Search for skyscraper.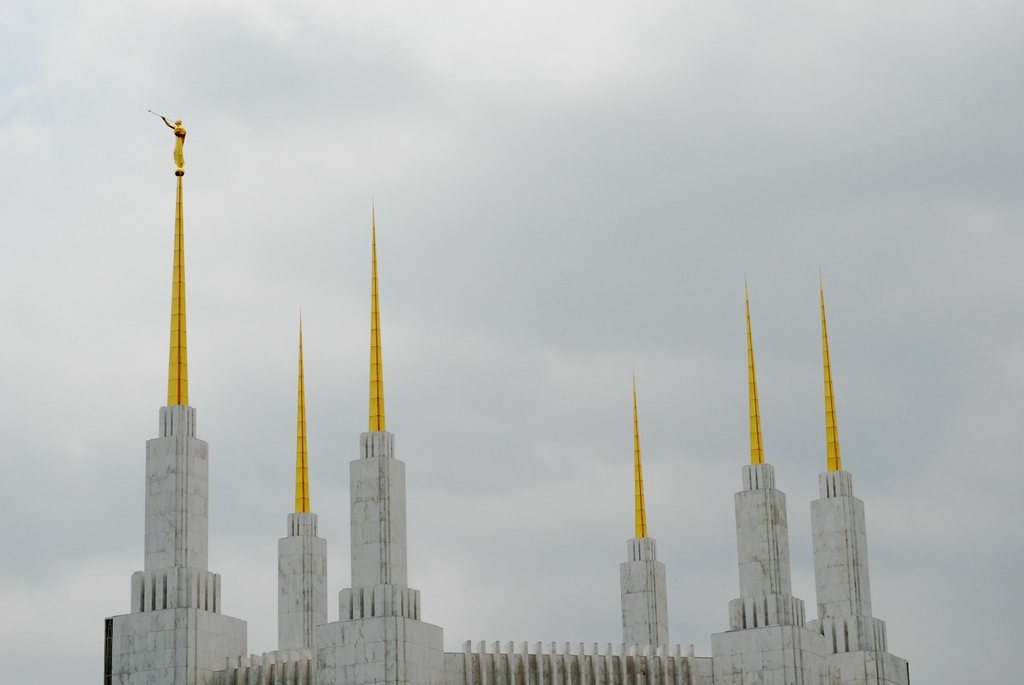
Found at 803:258:909:684.
